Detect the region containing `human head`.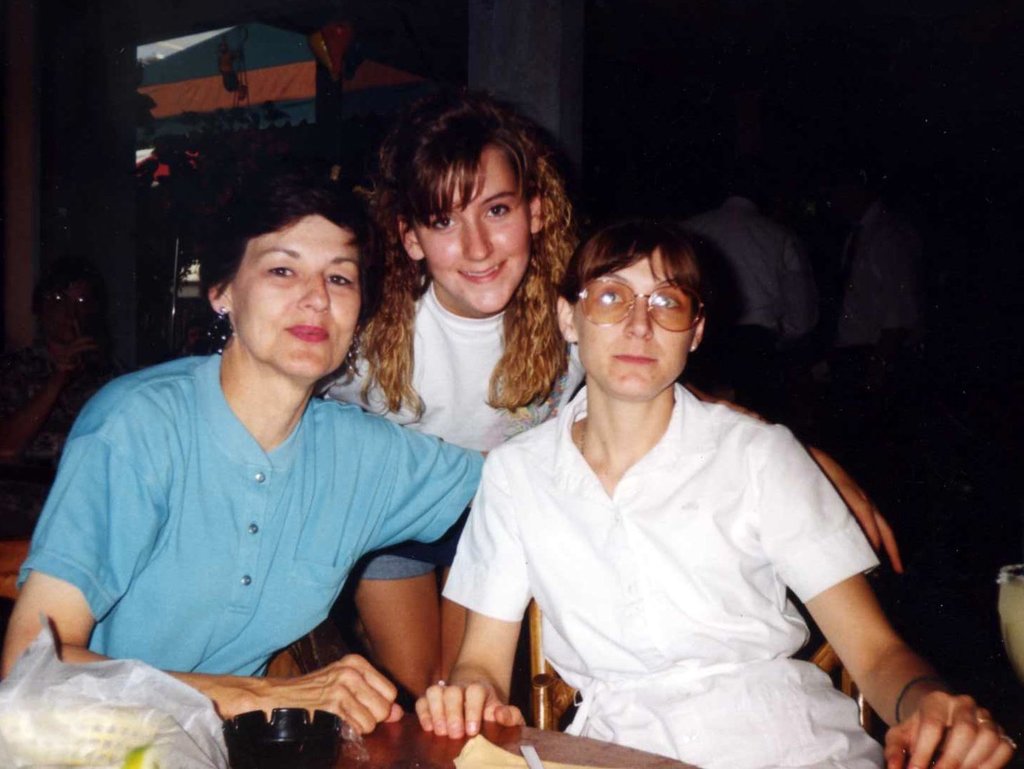
[x1=551, y1=216, x2=698, y2=405].
